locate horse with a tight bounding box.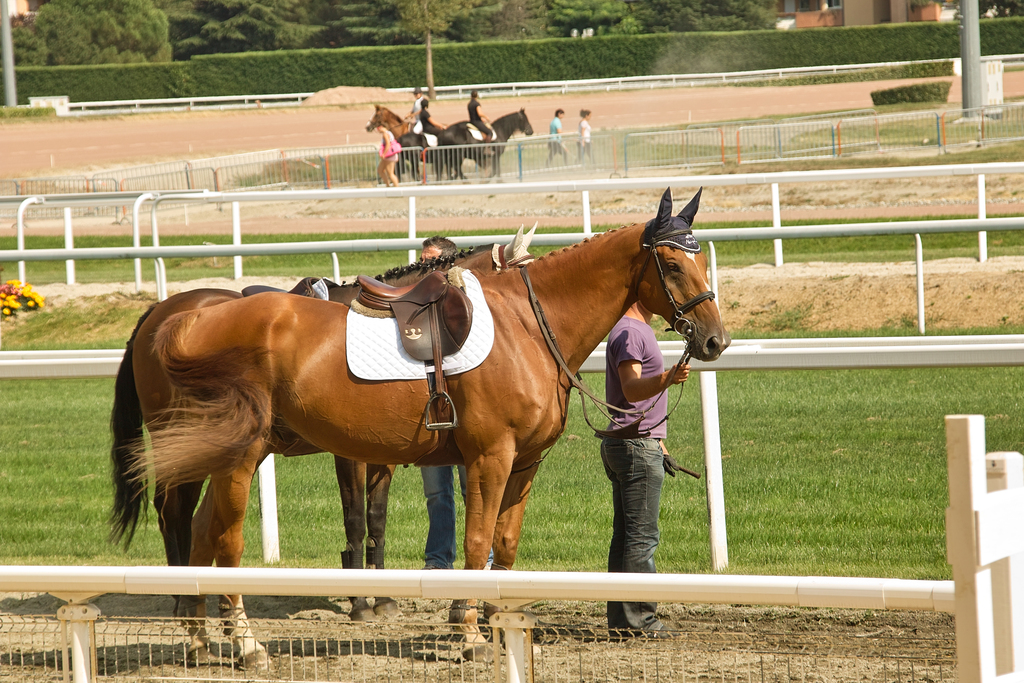
{"left": 397, "top": 117, "right": 470, "bottom": 183}.
